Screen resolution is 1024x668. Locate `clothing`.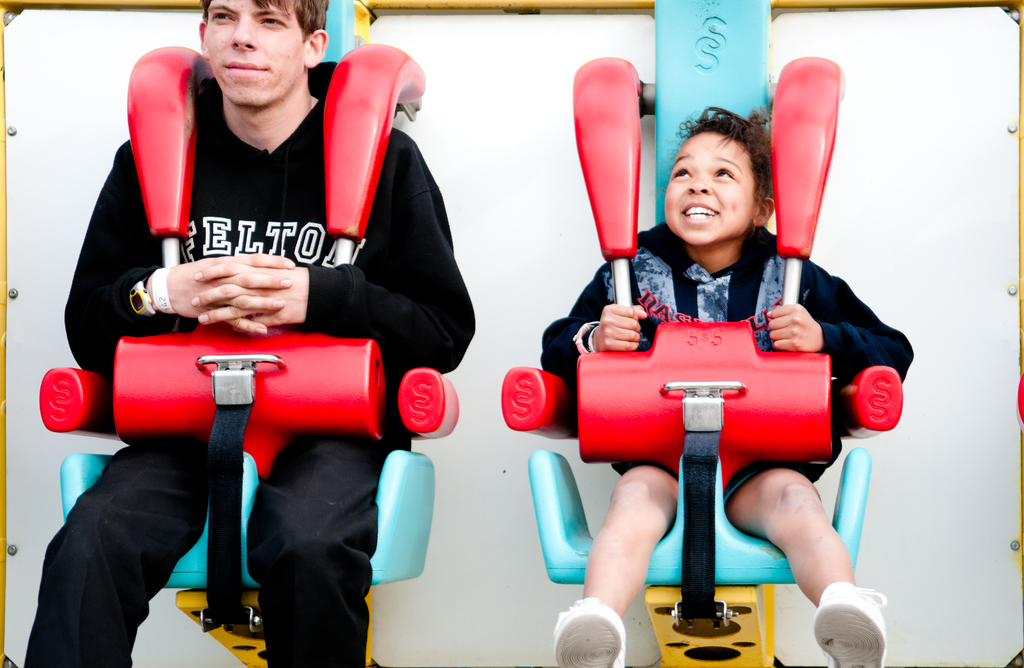
(26, 439, 363, 667).
